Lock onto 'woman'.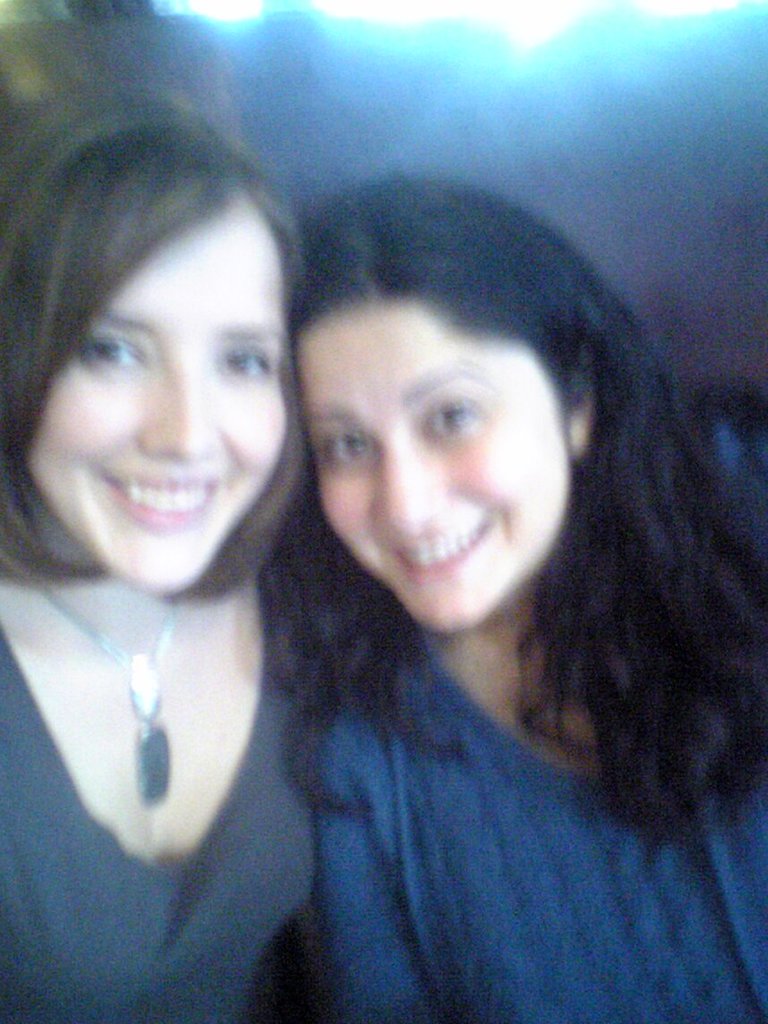
Locked: l=243, t=175, r=767, b=1023.
